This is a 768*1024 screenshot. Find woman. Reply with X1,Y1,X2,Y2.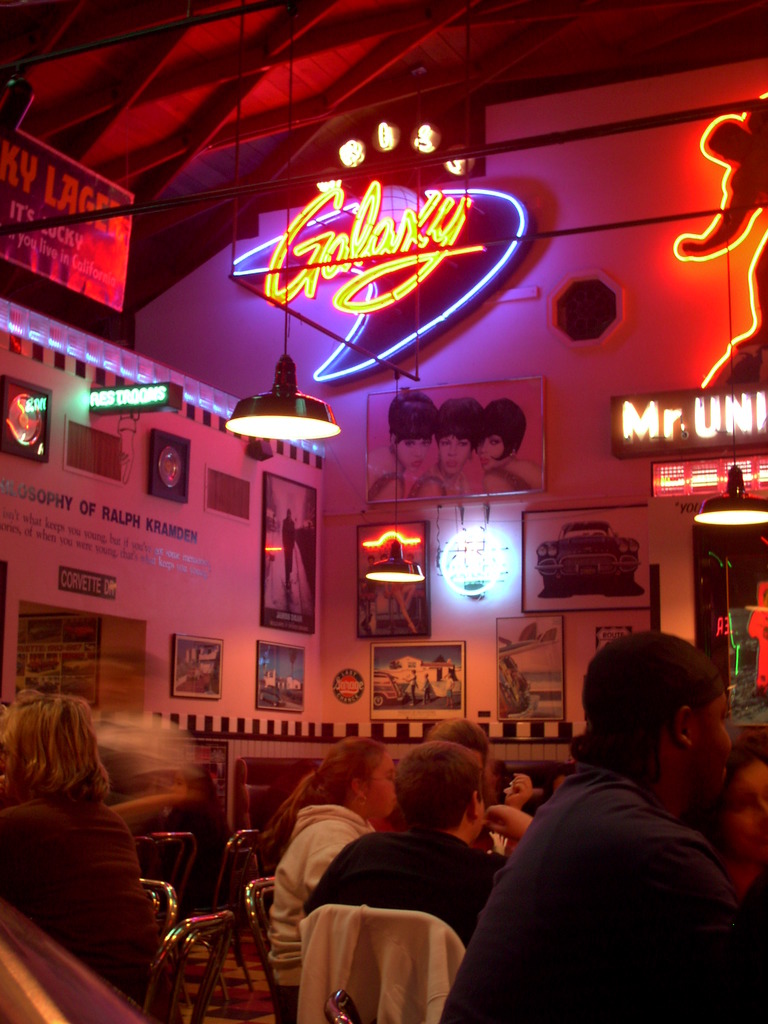
0,688,152,1007.
